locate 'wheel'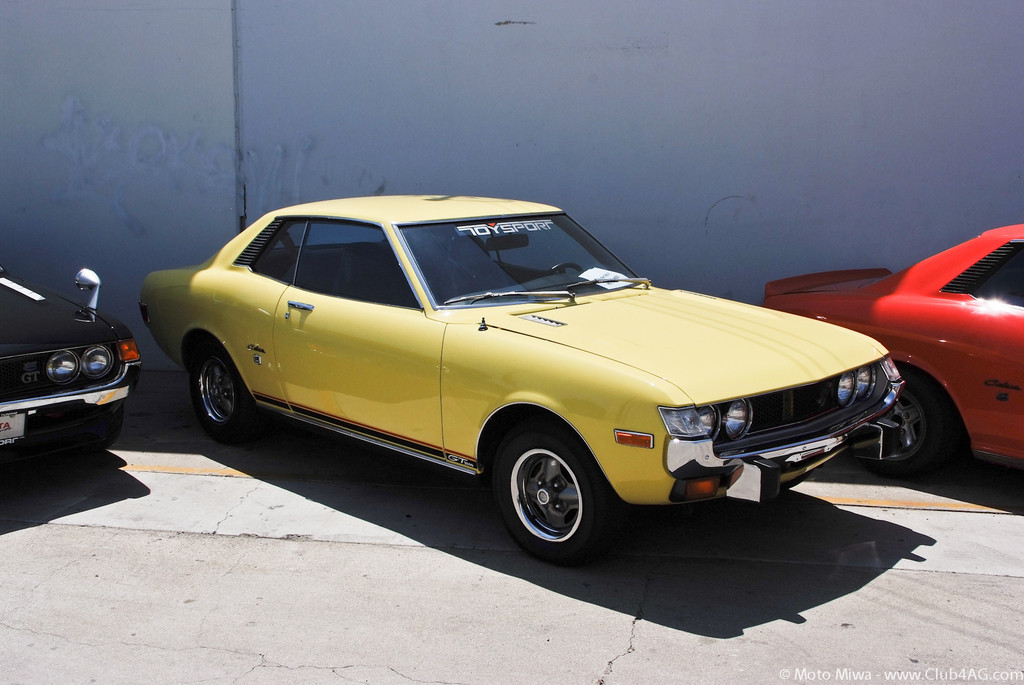
pyautogui.locateOnScreen(189, 337, 262, 453)
